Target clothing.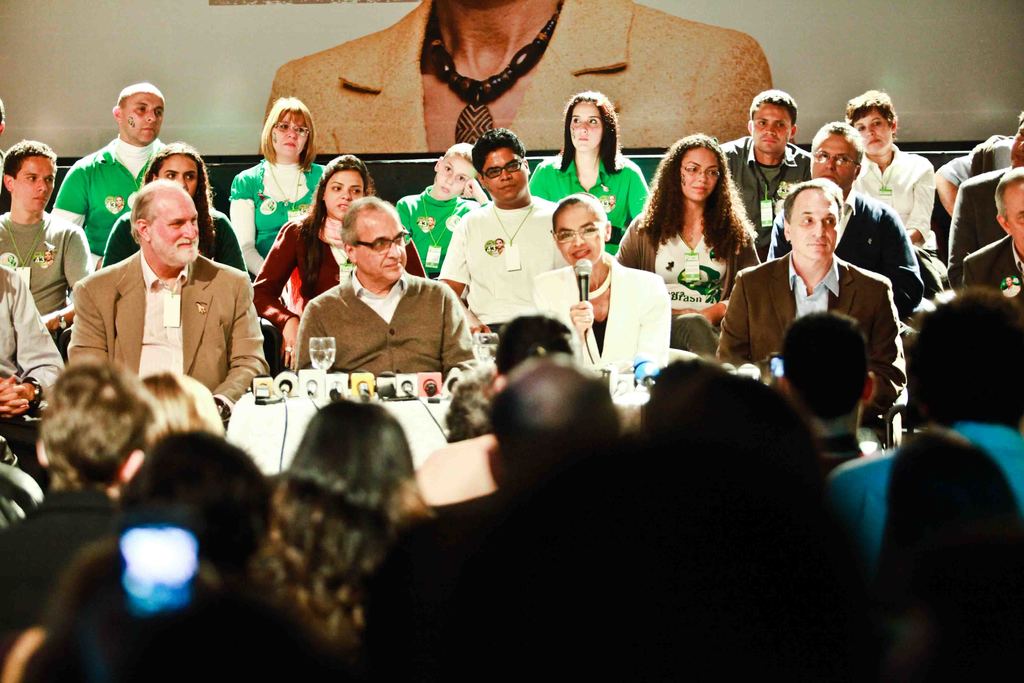
Target region: 250 209 428 369.
